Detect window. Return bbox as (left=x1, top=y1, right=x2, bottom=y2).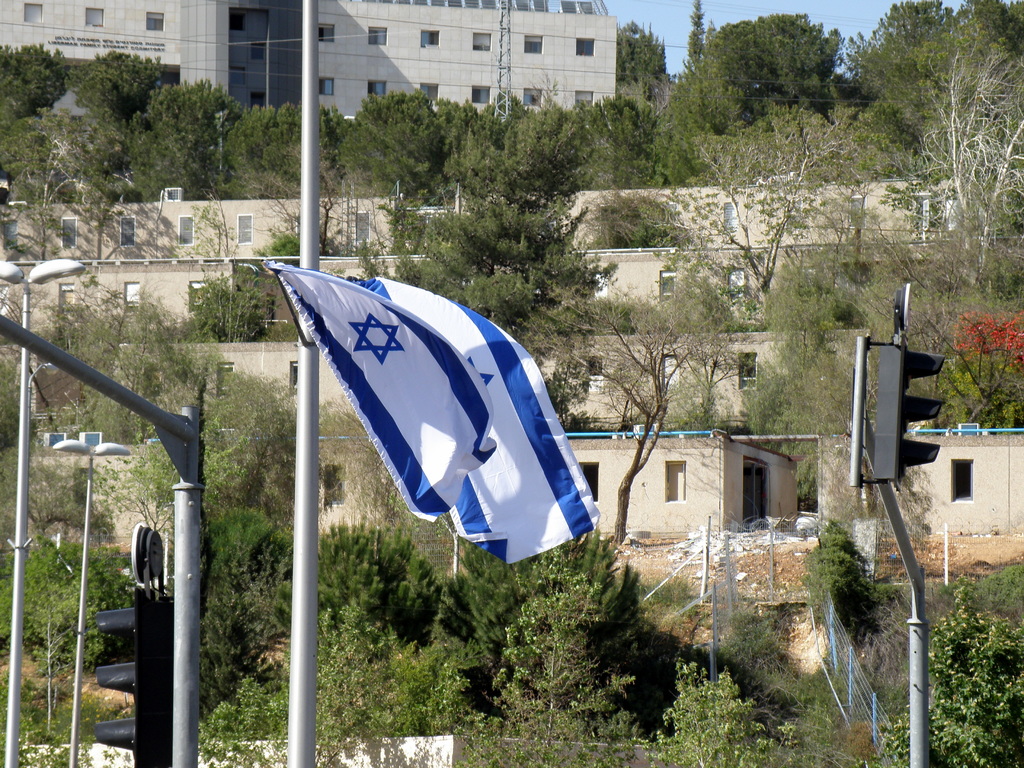
(left=741, top=348, right=757, bottom=392).
